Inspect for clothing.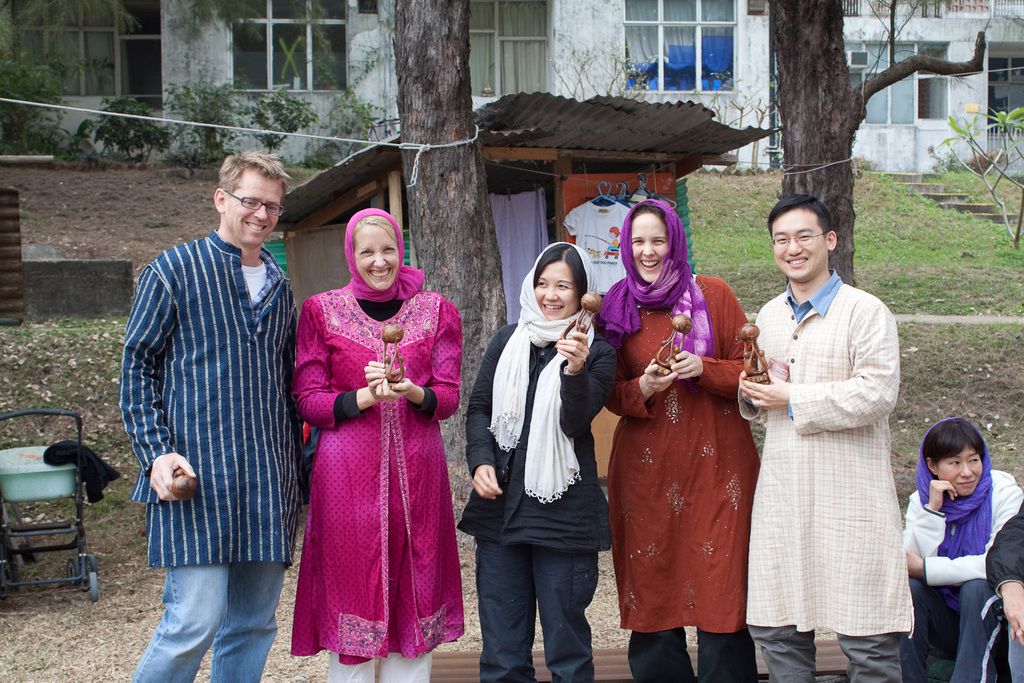
Inspection: region(288, 272, 459, 682).
